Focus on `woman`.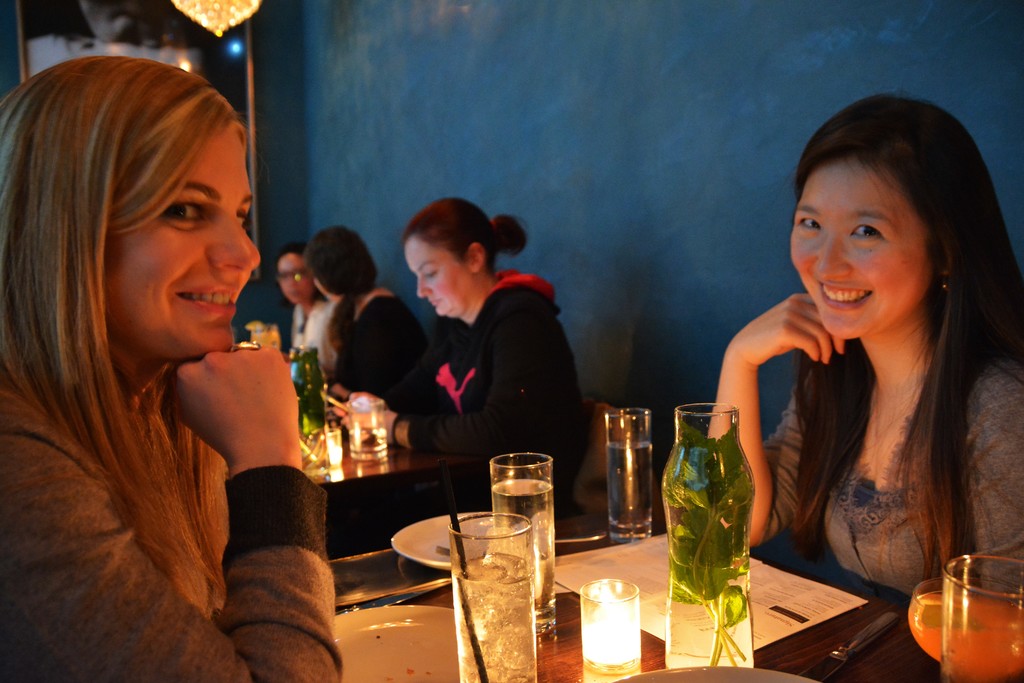
Focused at BBox(269, 239, 342, 382).
